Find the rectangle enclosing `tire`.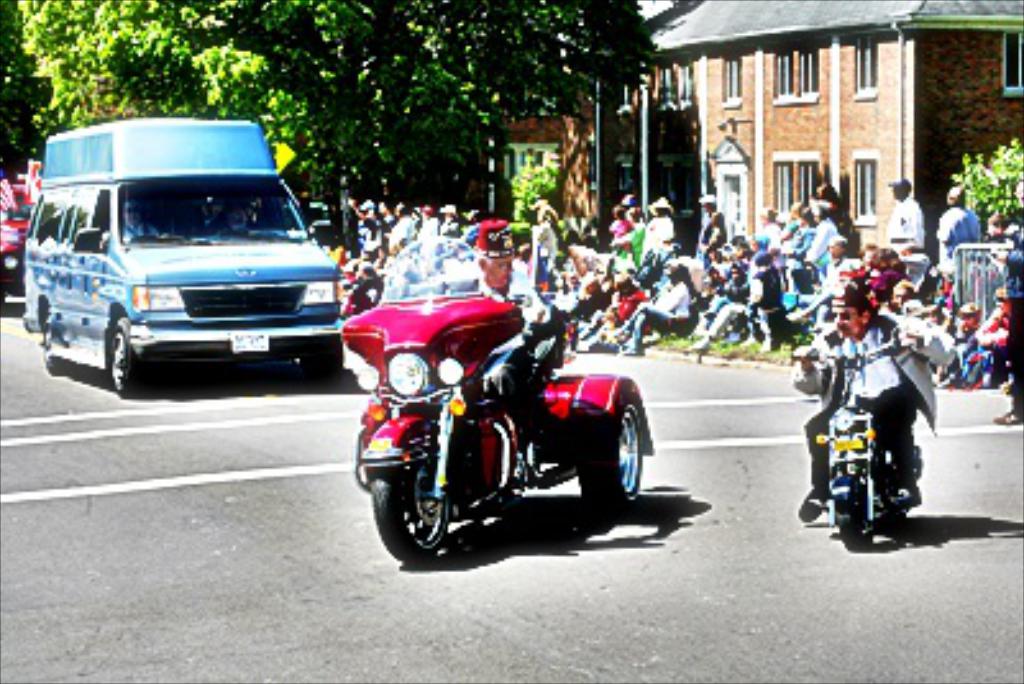
rect(837, 484, 876, 551).
